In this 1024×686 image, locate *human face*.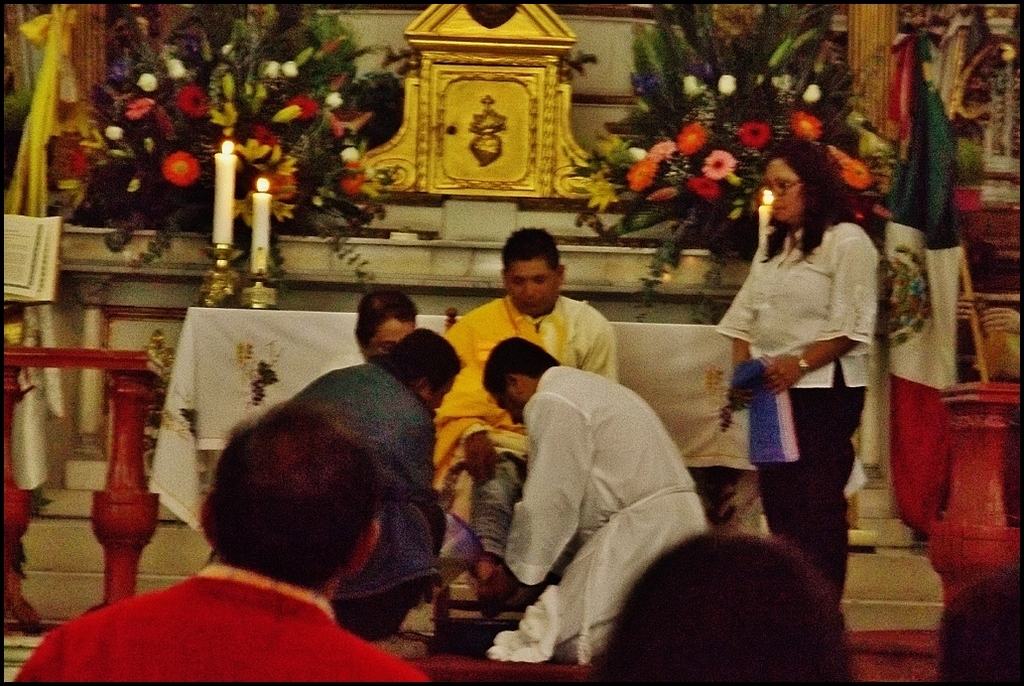
Bounding box: (420,375,453,408).
